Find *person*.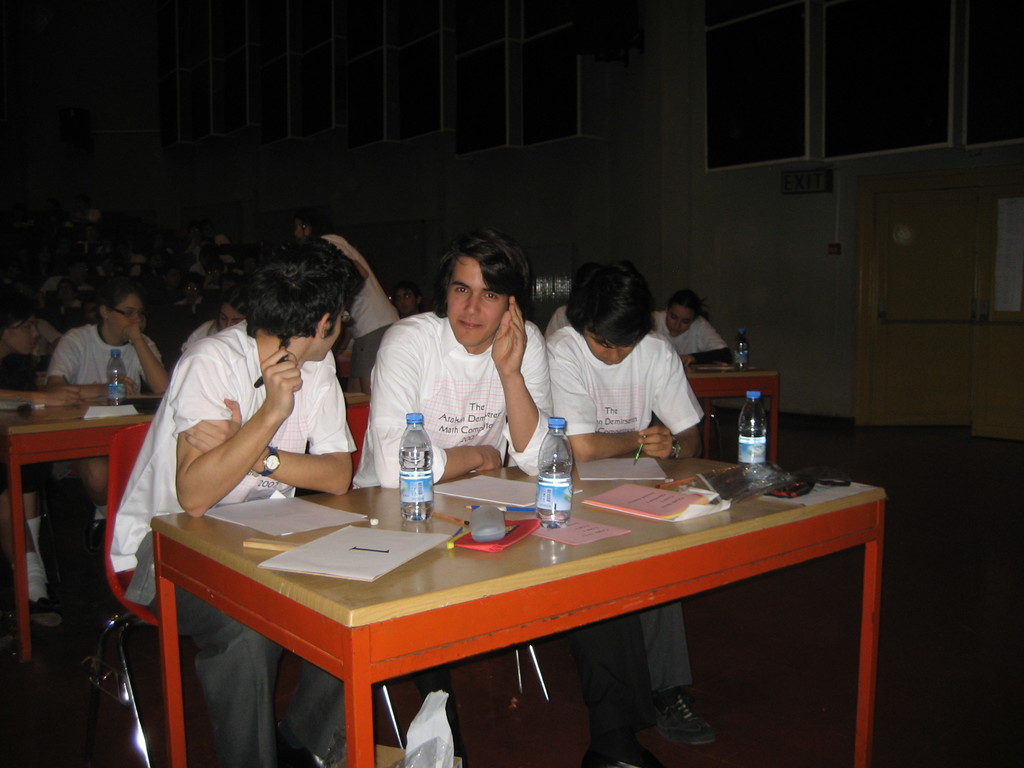
detection(48, 285, 171, 405).
